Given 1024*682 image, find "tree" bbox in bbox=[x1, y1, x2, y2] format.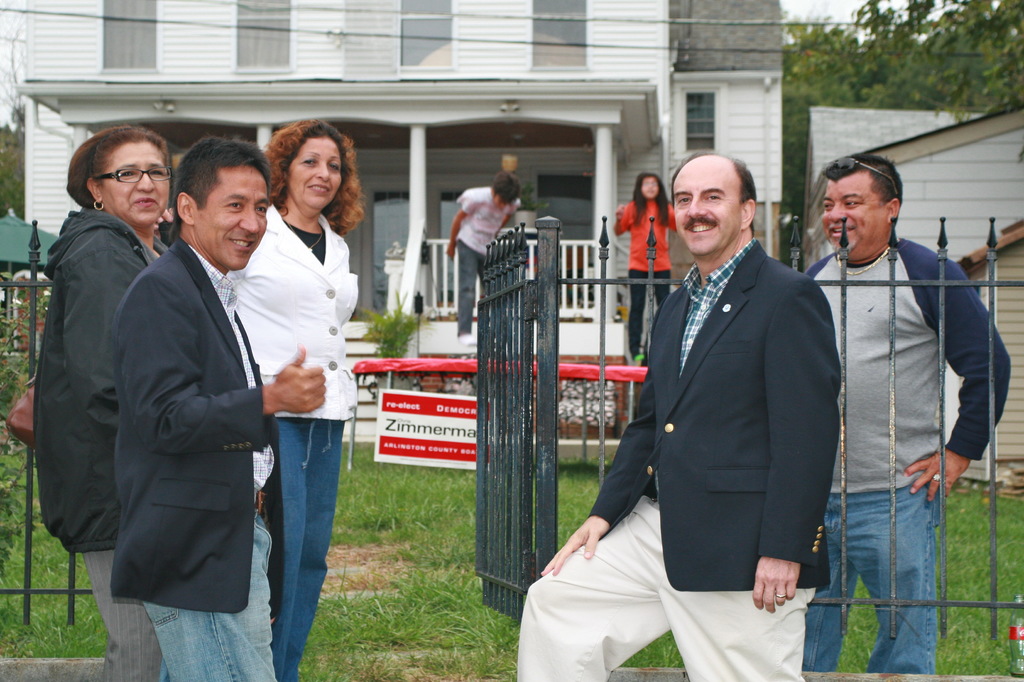
bbox=[846, 0, 1023, 153].
